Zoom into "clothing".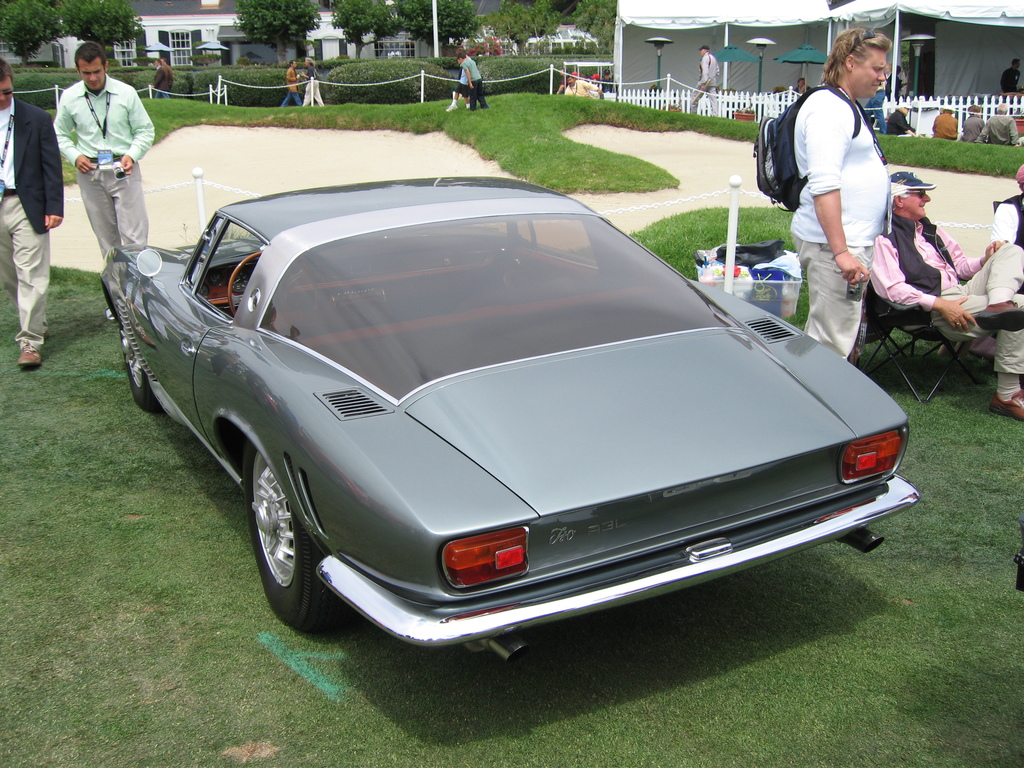
Zoom target: 960/115/984/144.
